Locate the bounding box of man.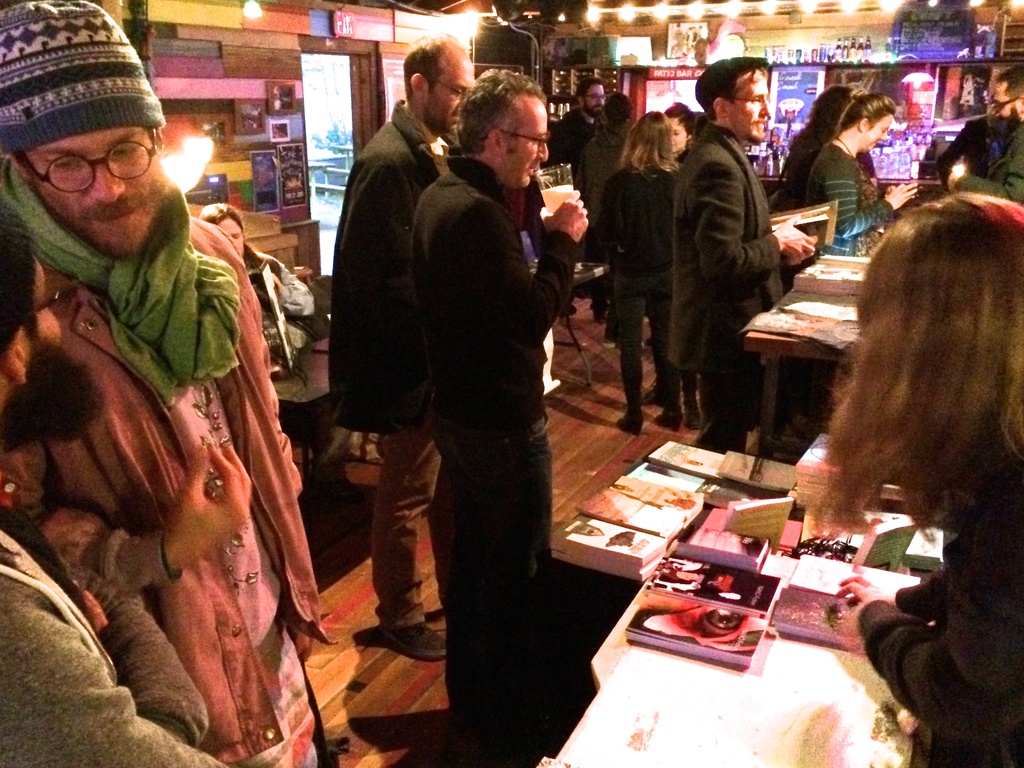
Bounding box: l=946, t=69, r=1023, b=214.
